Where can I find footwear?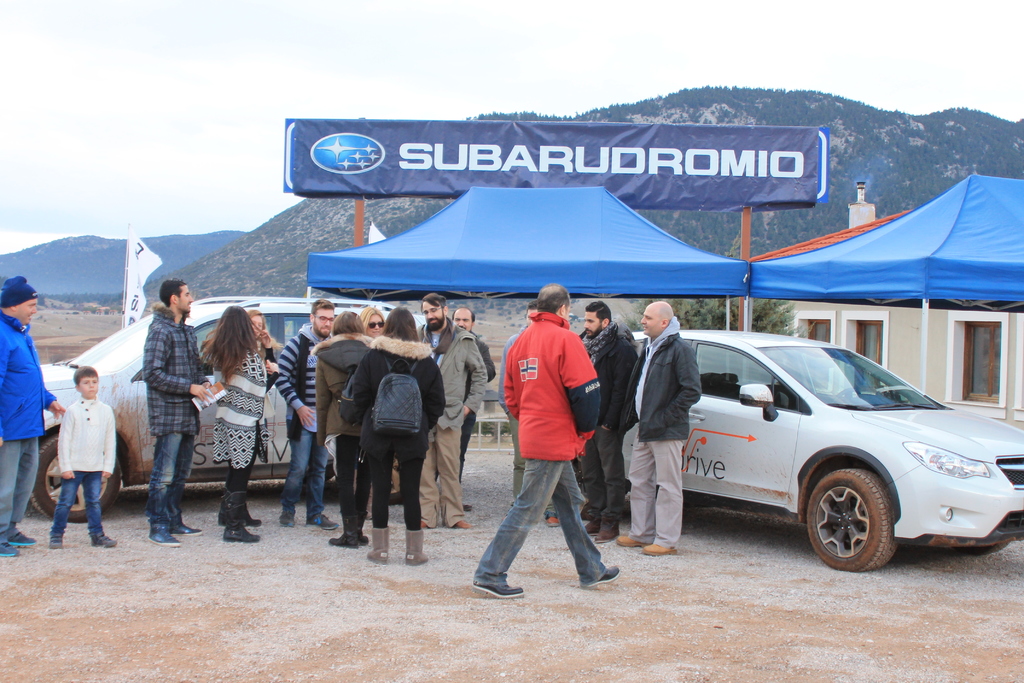
You can find it at box=[419, 514, 431, 538].
